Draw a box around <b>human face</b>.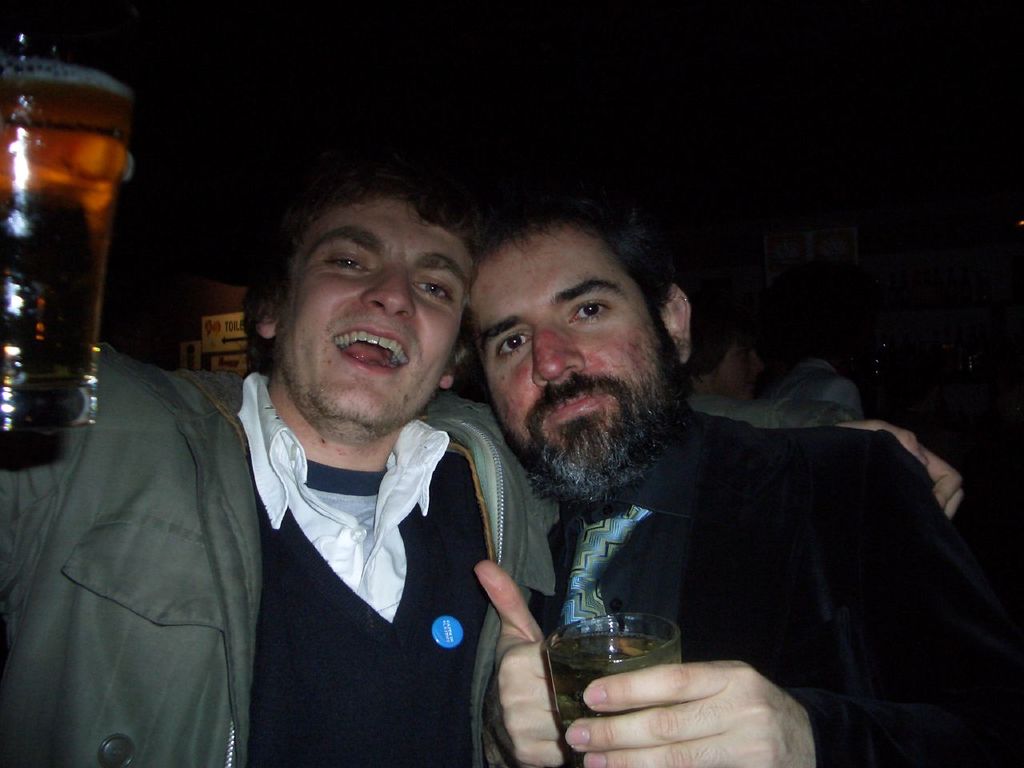
left=462, top=234, right=671, bottom=497.
